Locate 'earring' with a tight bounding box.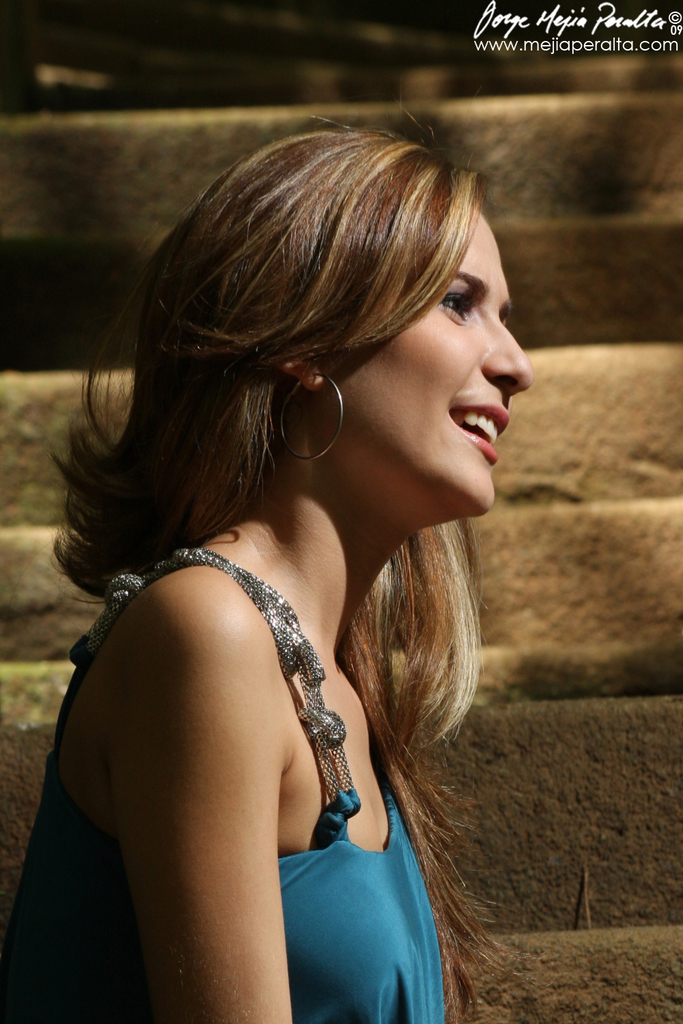
[left=273, top=365, right=352, bottom=460].
